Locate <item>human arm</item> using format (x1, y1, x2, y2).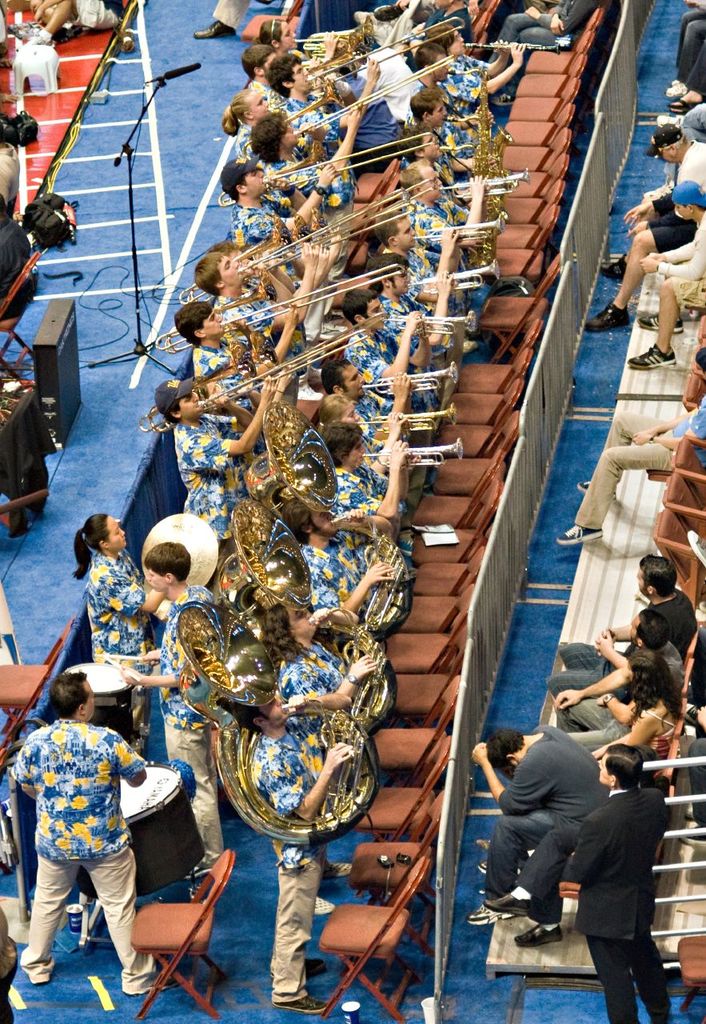
(329, 654, 377, 696).
